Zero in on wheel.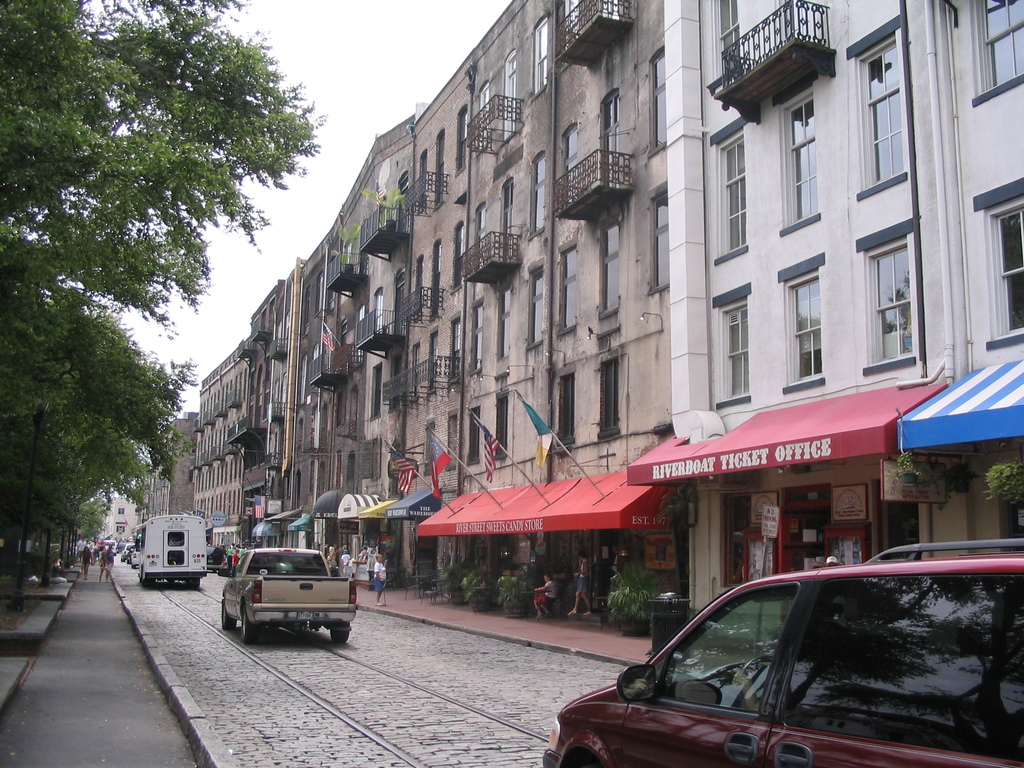
Zeroed in: 330,622,354,646.
